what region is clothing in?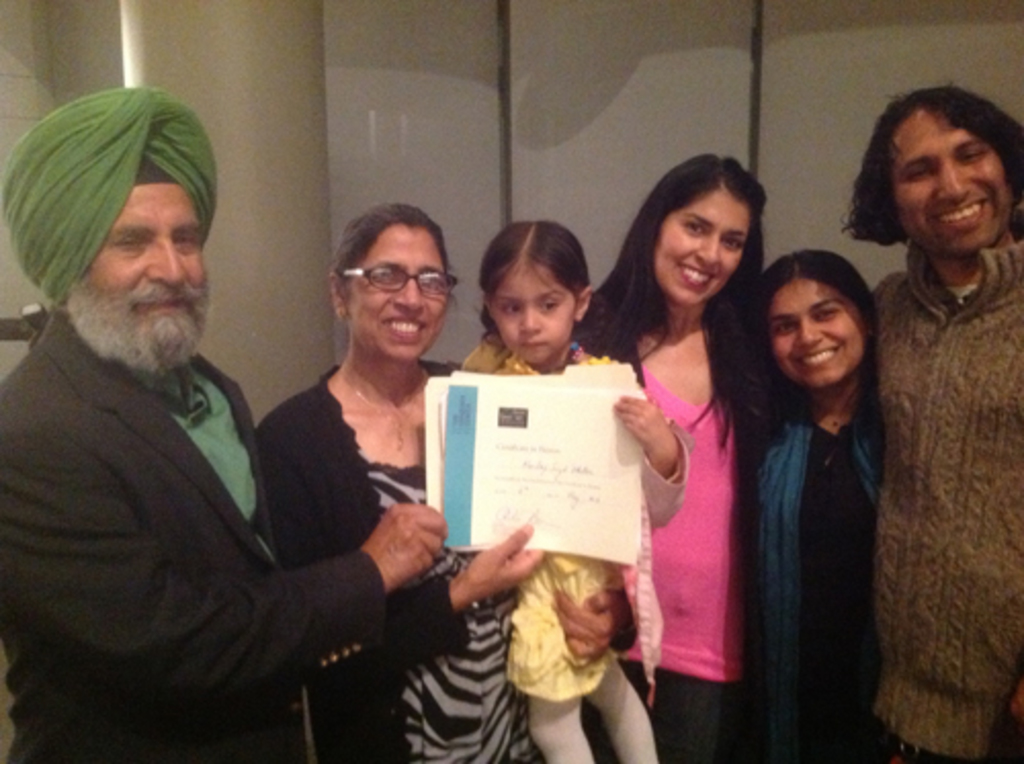
<bbox>571, 295, 741, 762</bbox>.
